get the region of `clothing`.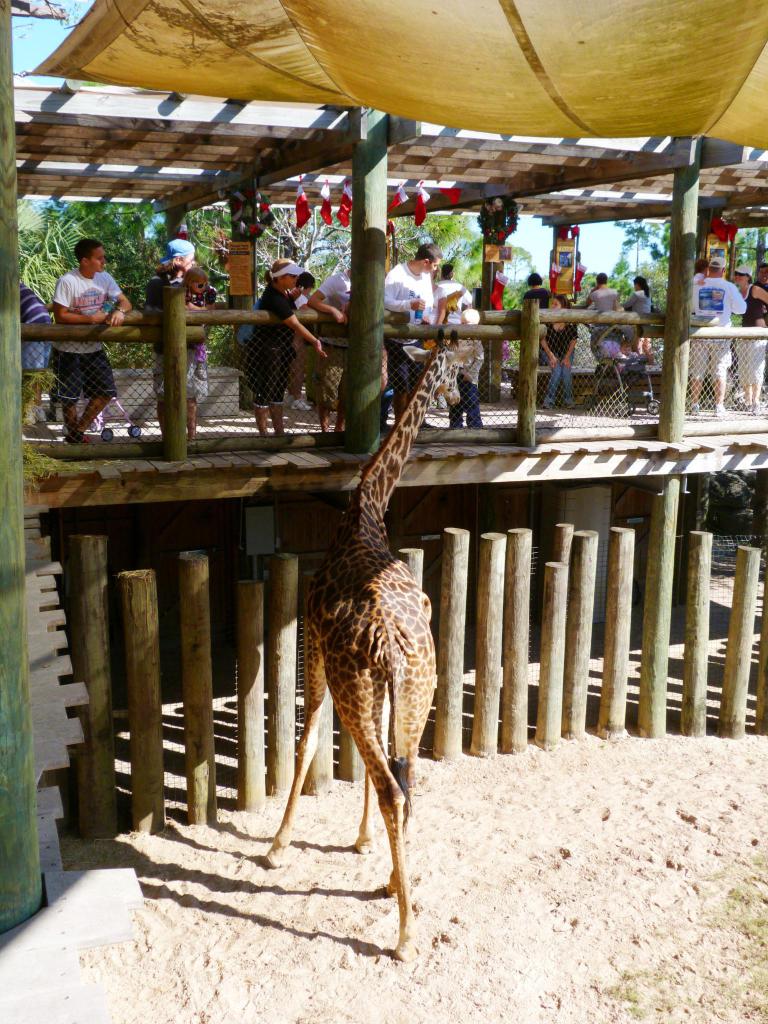
547, 321, 579, 408.
